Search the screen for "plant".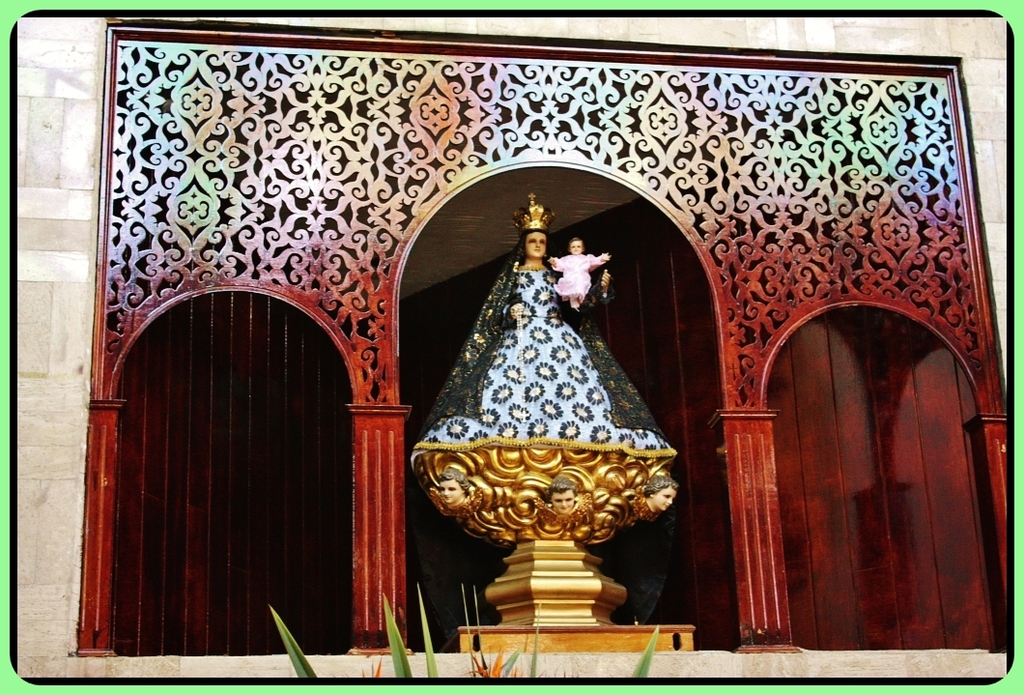
Found at (466, 650, 601, 681).
